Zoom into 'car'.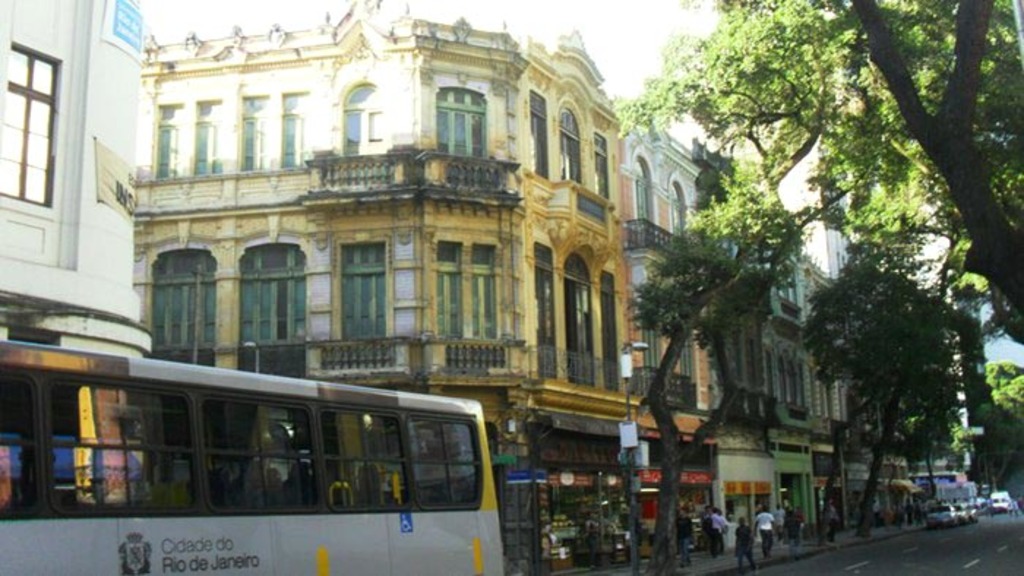
Zoom target: x1=976, y1=496, x2=990, y2=518.
